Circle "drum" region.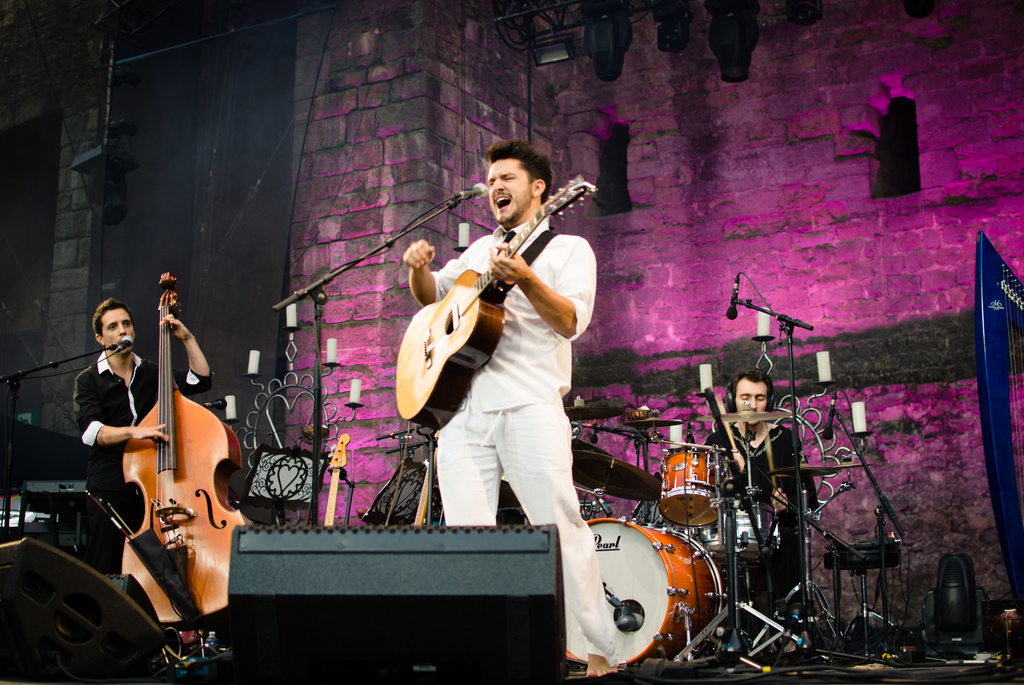
Region: (left=661, top=445, right=728, bottom=527).
